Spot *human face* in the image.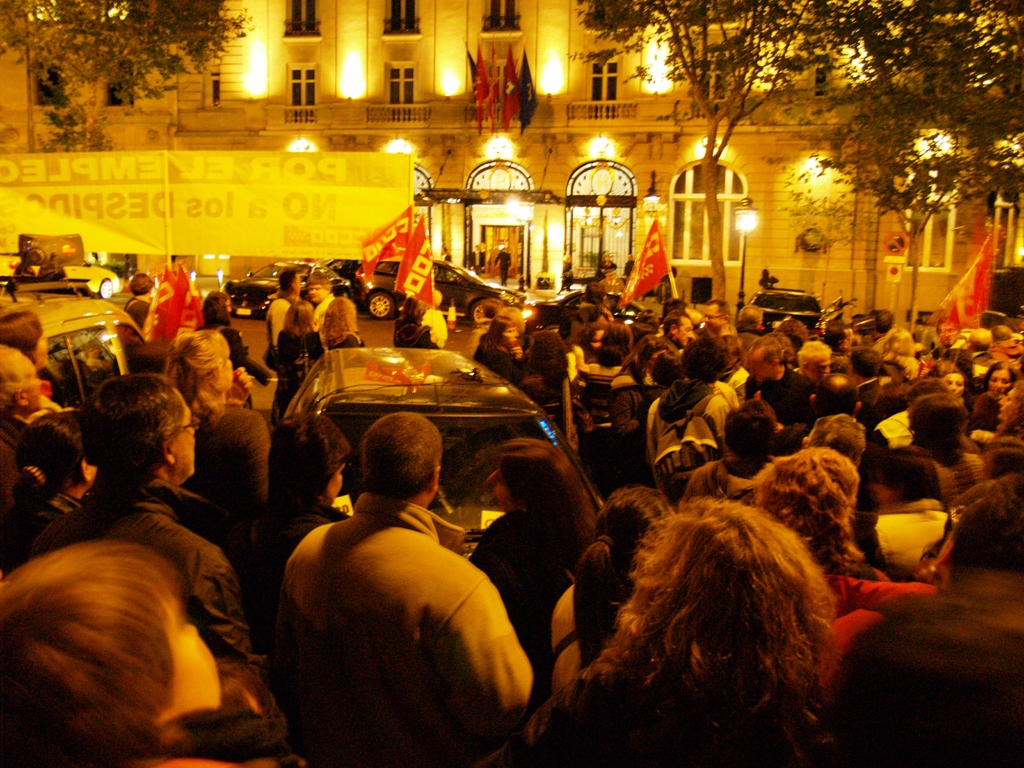
*human face* found at l=170, t=595, r=223, b=712.
